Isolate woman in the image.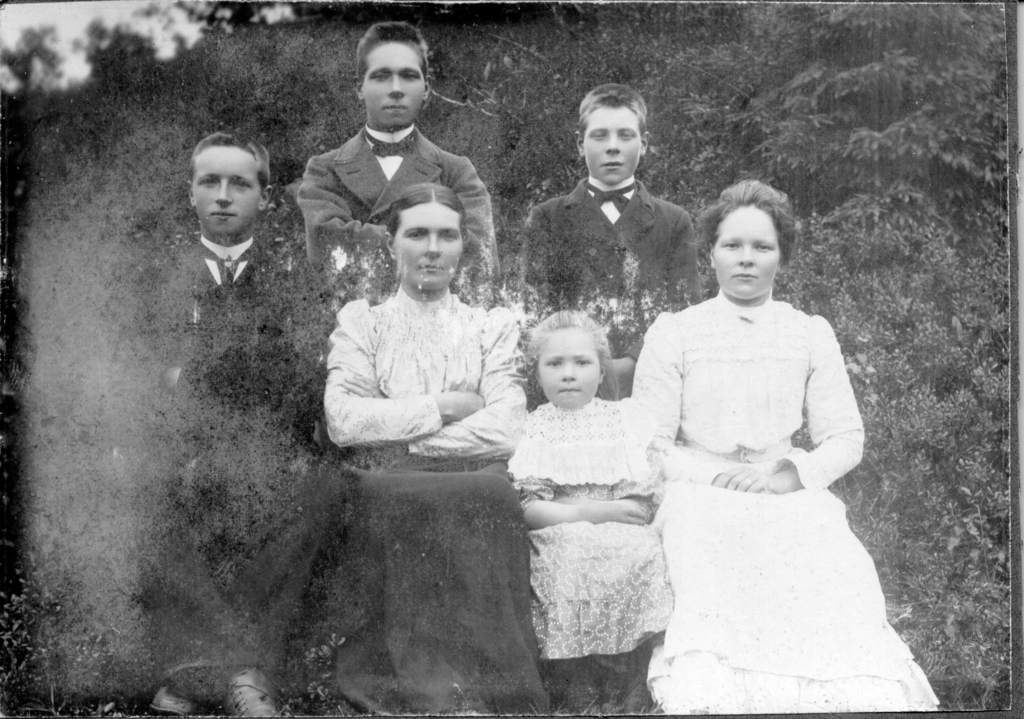
Isolated region: x1=320 y1=181 x2=530 y2=718.
